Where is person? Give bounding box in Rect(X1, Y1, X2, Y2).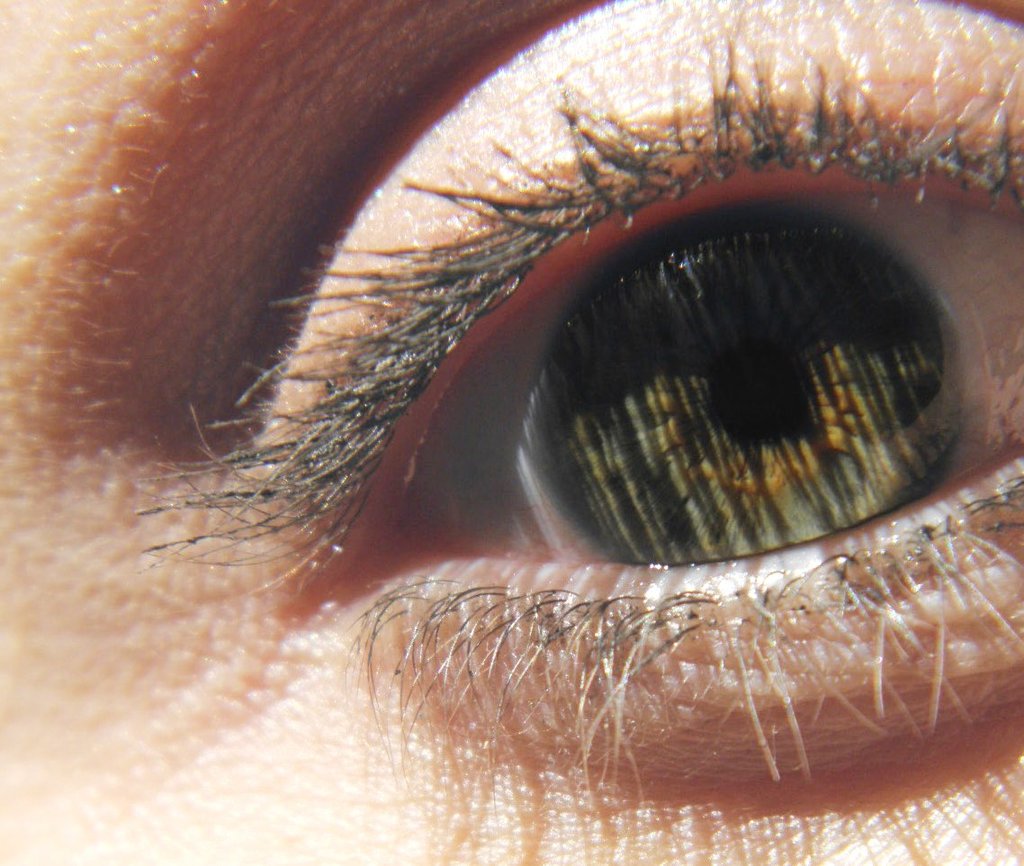
Rect(0, 0, 1023, 865).
